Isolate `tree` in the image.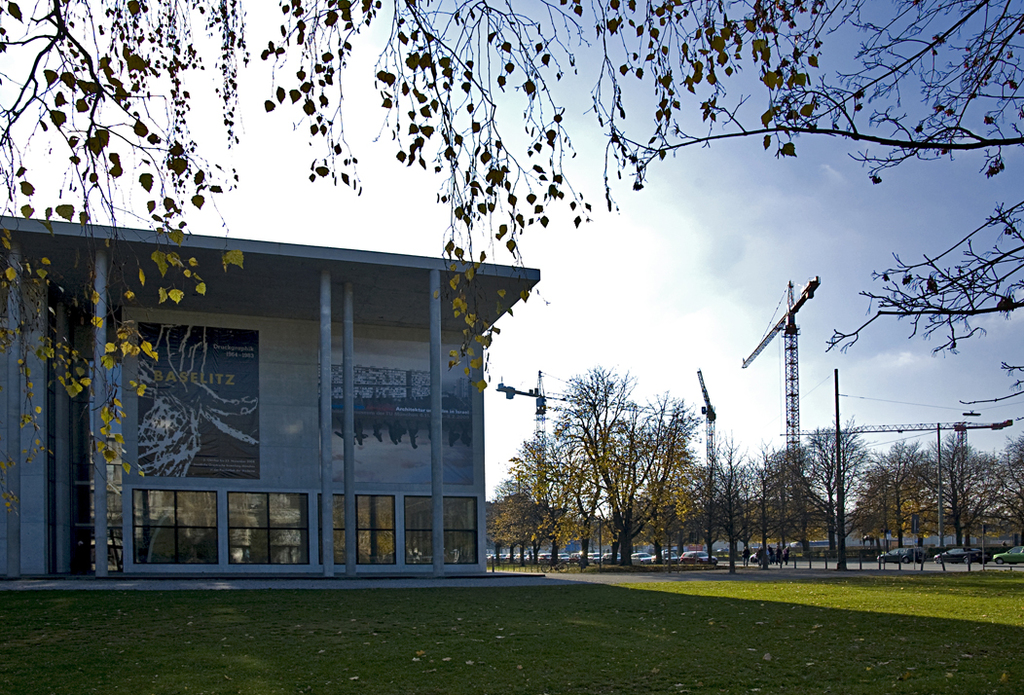
Isolated region: (x1=782, y1=0, x2=1023, y2=399).
